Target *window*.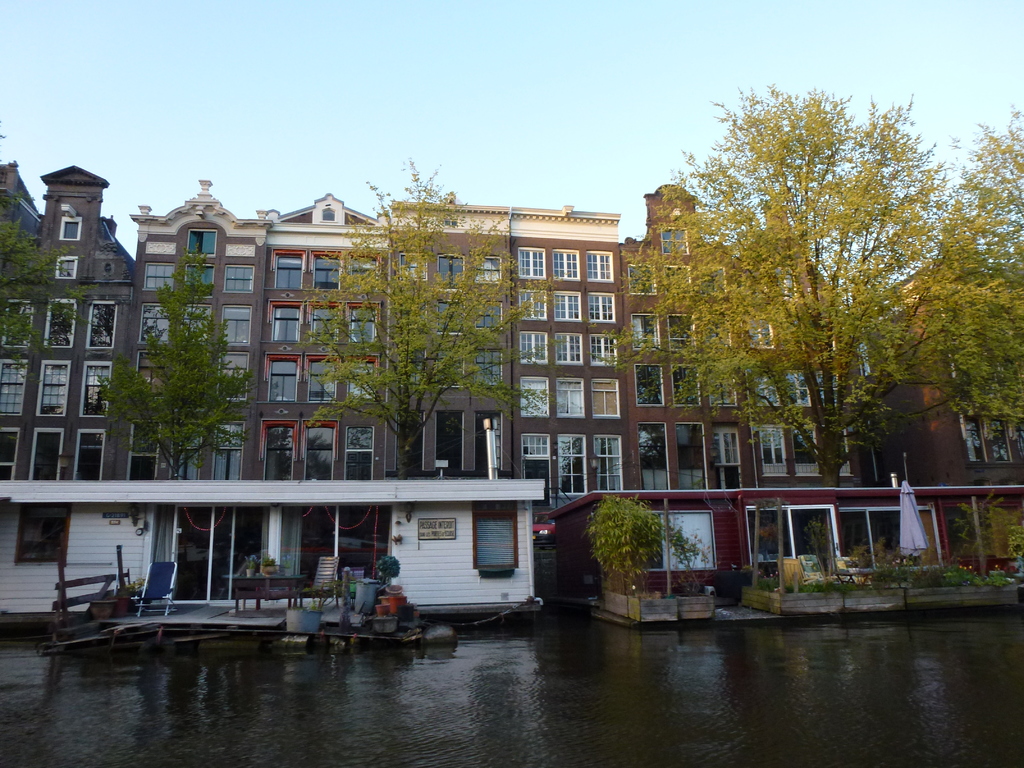
Target region: 42 296 79 351.
